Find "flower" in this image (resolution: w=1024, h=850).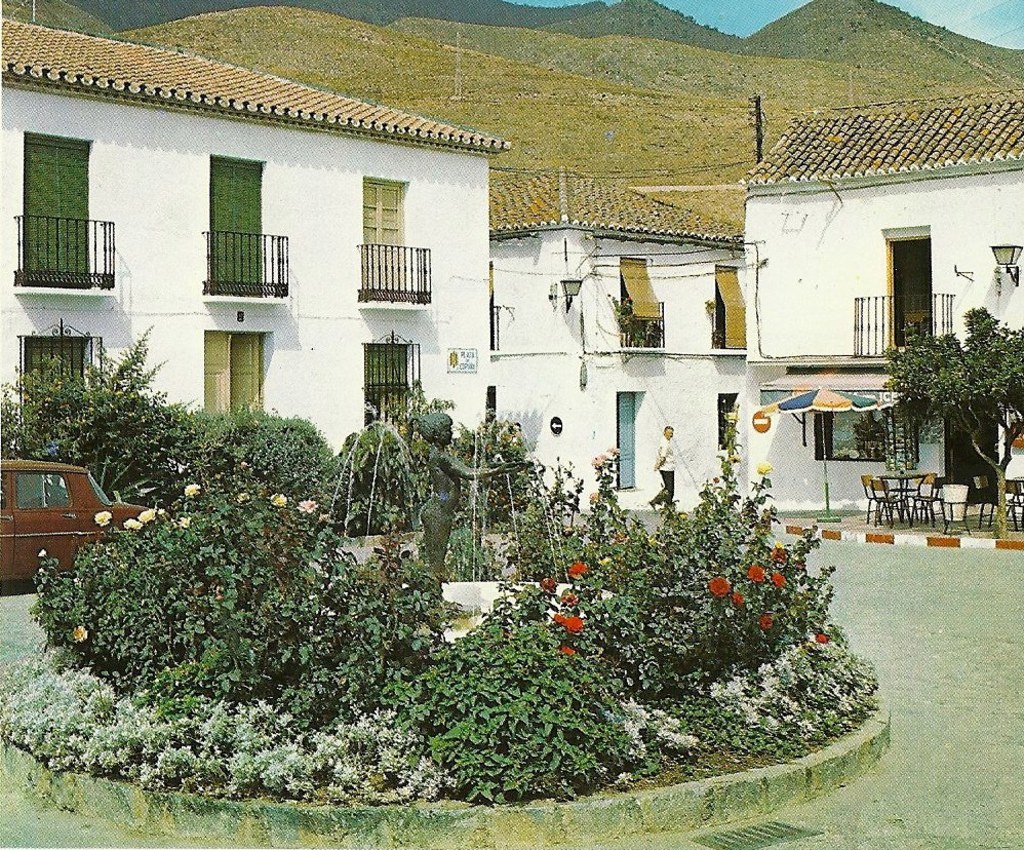
[553, 614, 562, 627].
